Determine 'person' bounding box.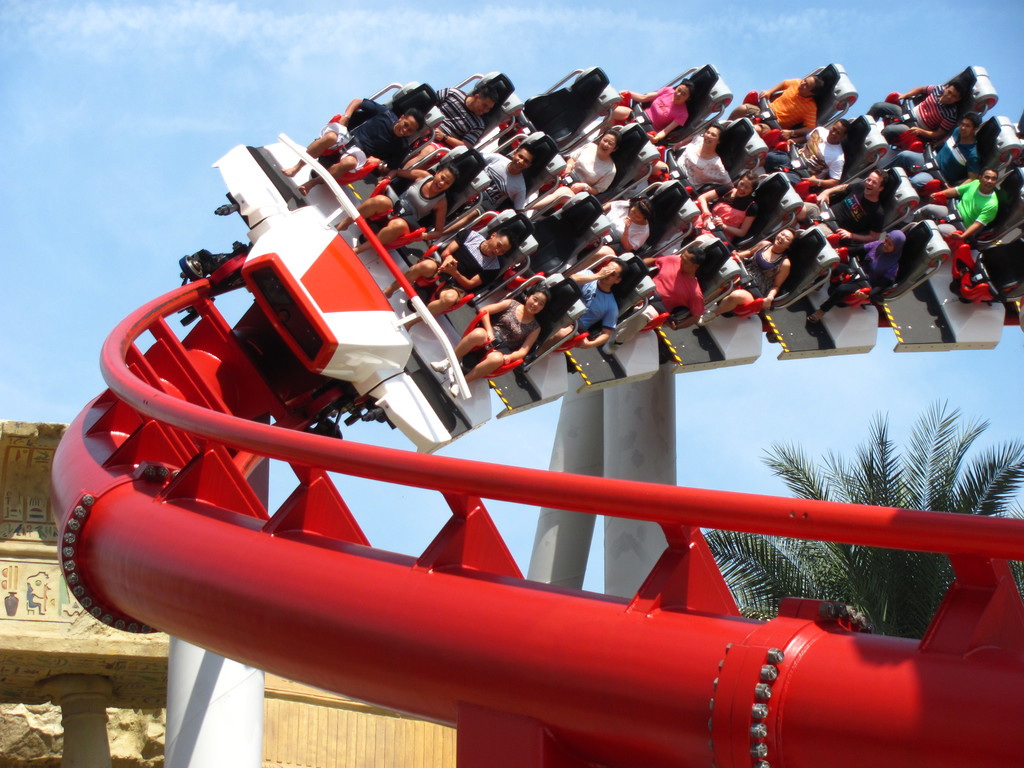
Determined: bbox=[761, 63, 848, 162].
